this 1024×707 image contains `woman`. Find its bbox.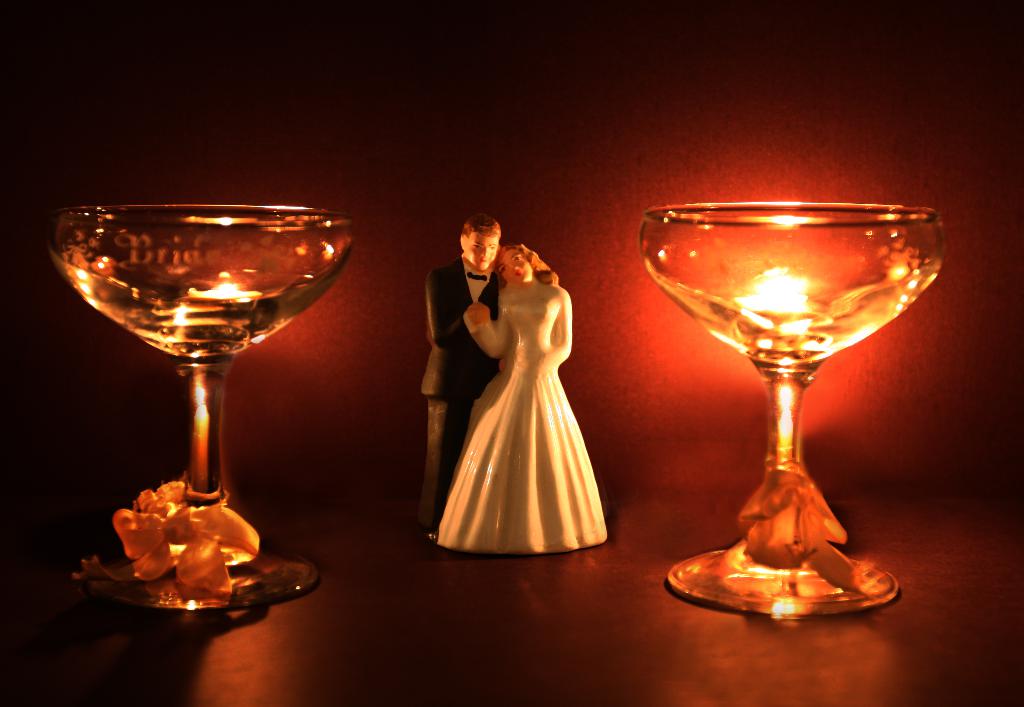
l=434, t=229, r=609, b=548.
